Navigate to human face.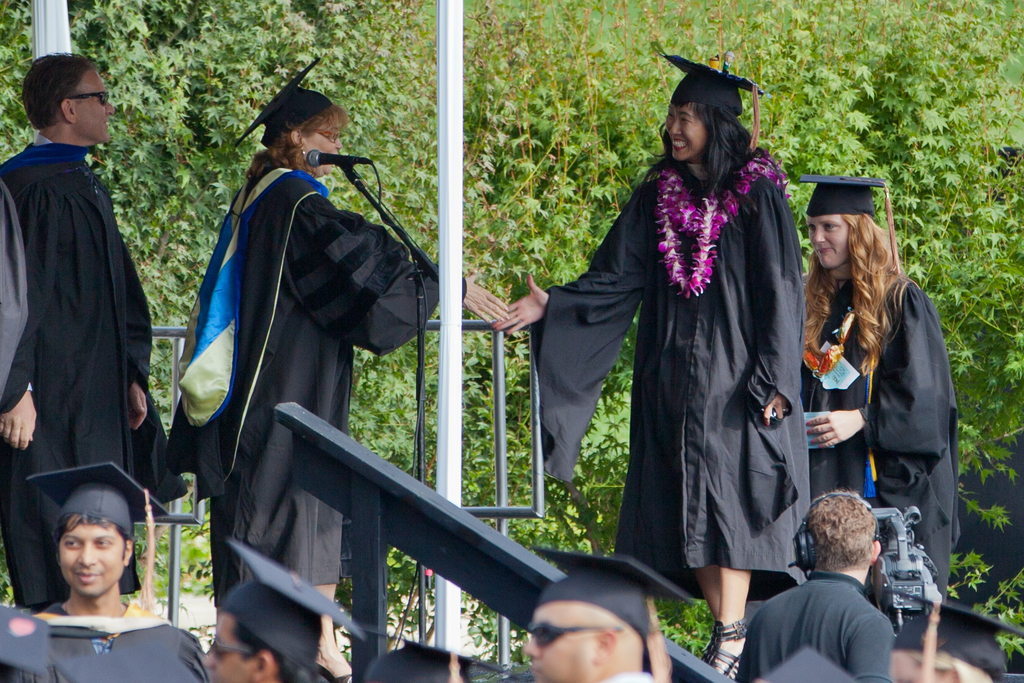
Navigation target: <box>521,609,597,681</box>.
